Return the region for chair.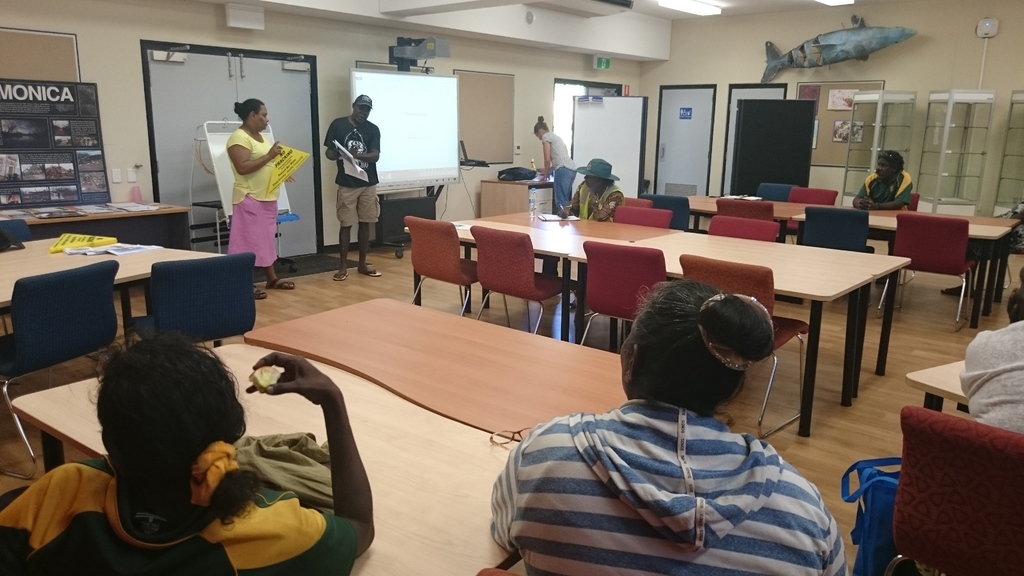
<region>609, 204, 671, 231</region>.
